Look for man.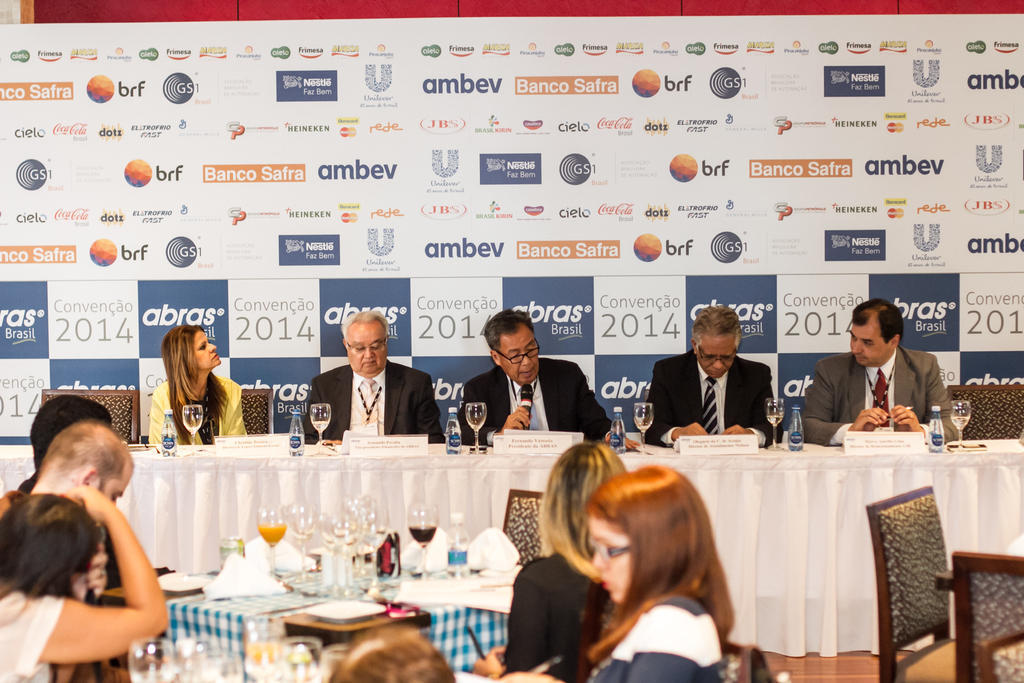
Found: BBox(653, 304, 776, 445).
